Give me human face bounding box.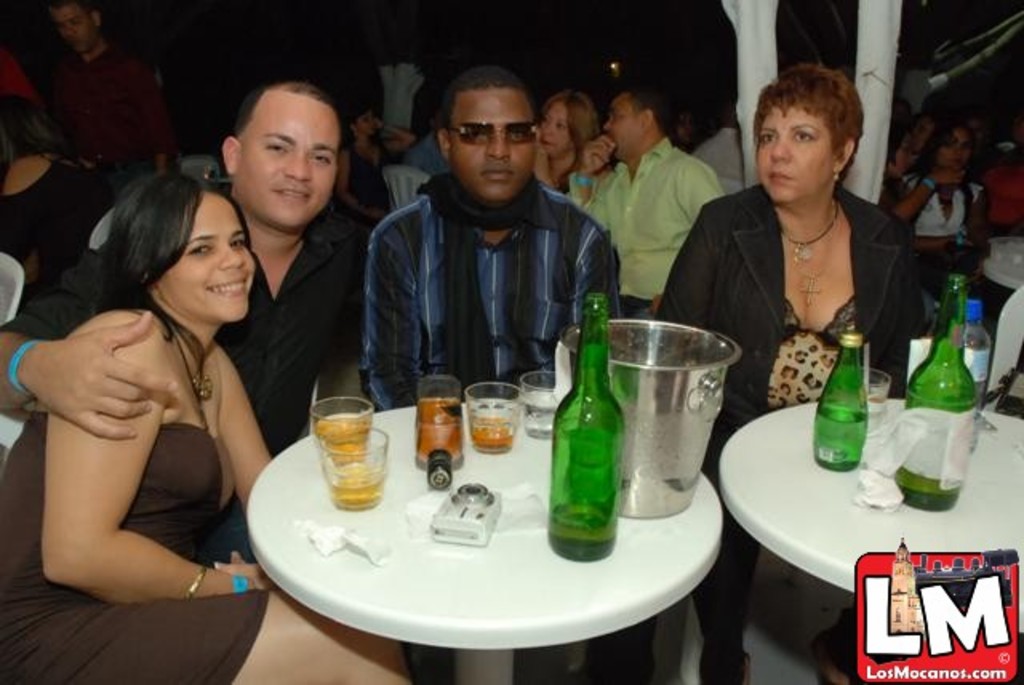
(x1=443, y1=78, x2=547, y2=189).
